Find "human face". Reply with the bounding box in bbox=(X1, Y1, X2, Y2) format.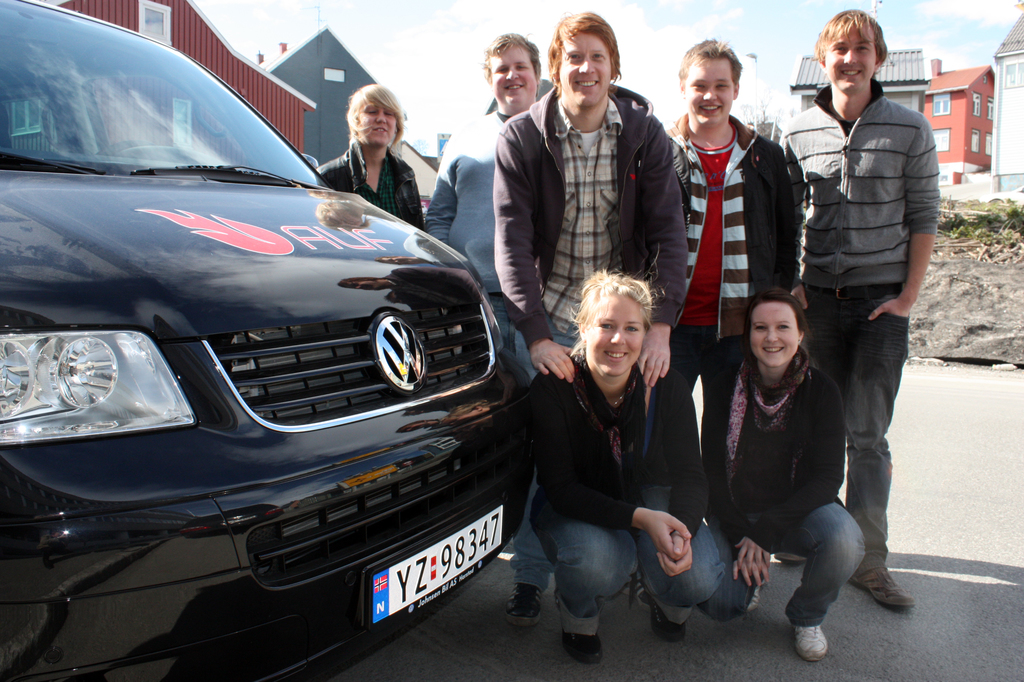
bbox=(562, 32, 612, 104).
